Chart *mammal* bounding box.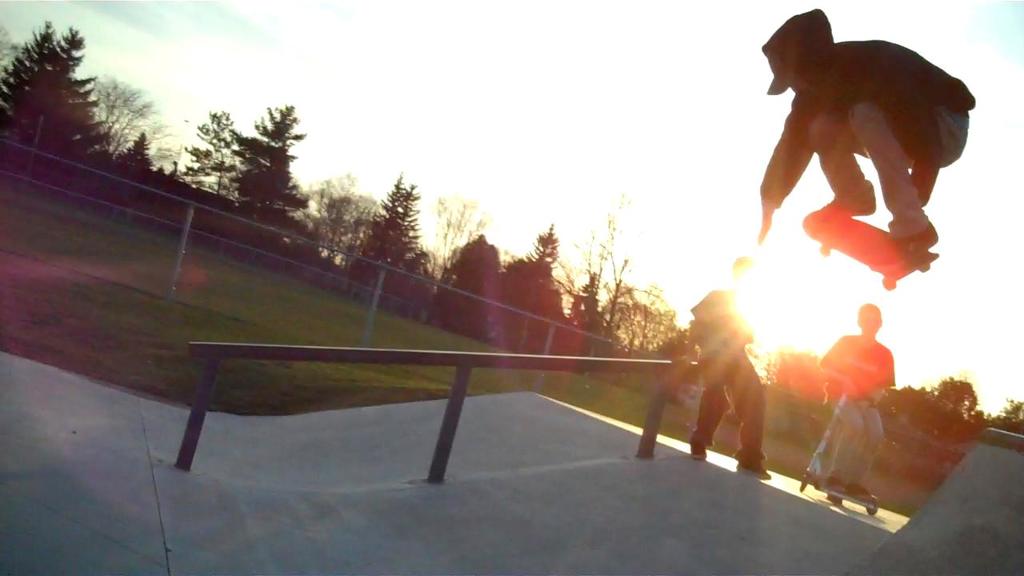
Charted: l=752, t=6, r=978, b=263.
